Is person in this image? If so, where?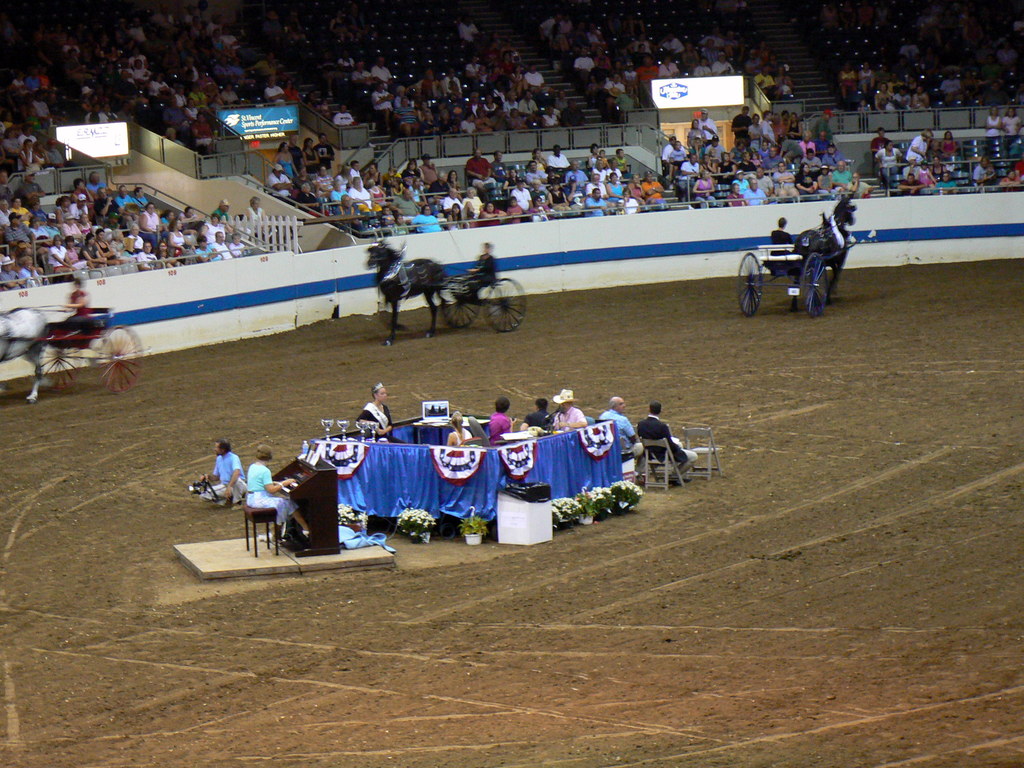
Yes, at pyautogui.locateOnScreen(635, 401, 697, 471).
